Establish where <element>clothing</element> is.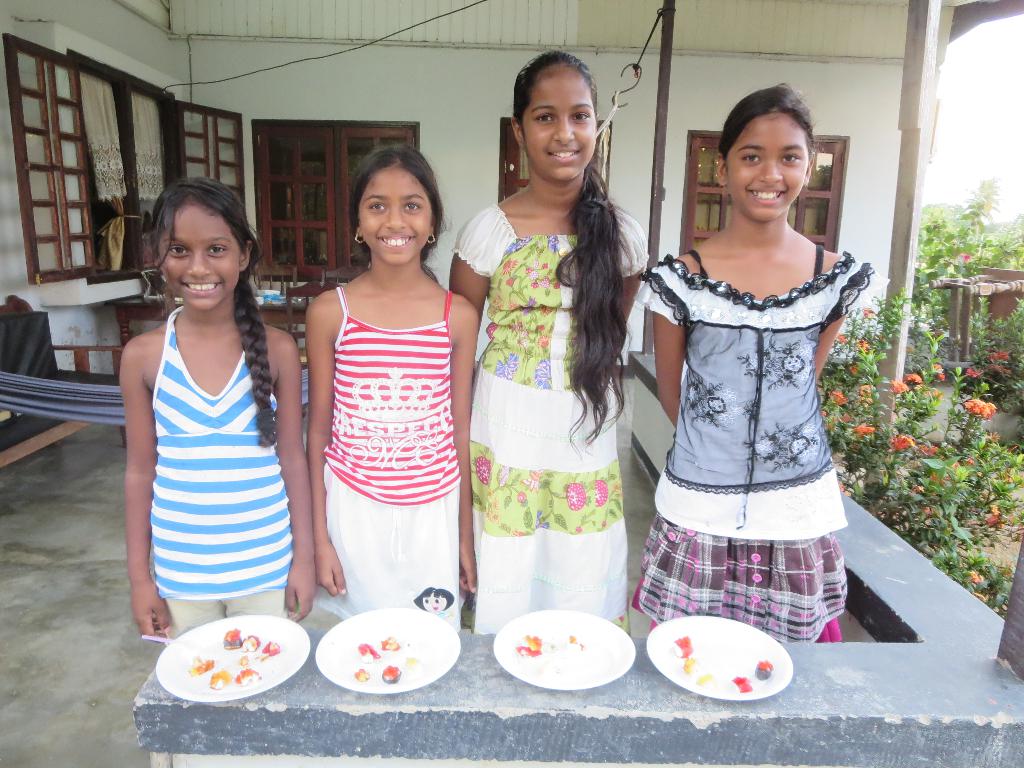
Established at select_region(146, 302, 301, 651).
